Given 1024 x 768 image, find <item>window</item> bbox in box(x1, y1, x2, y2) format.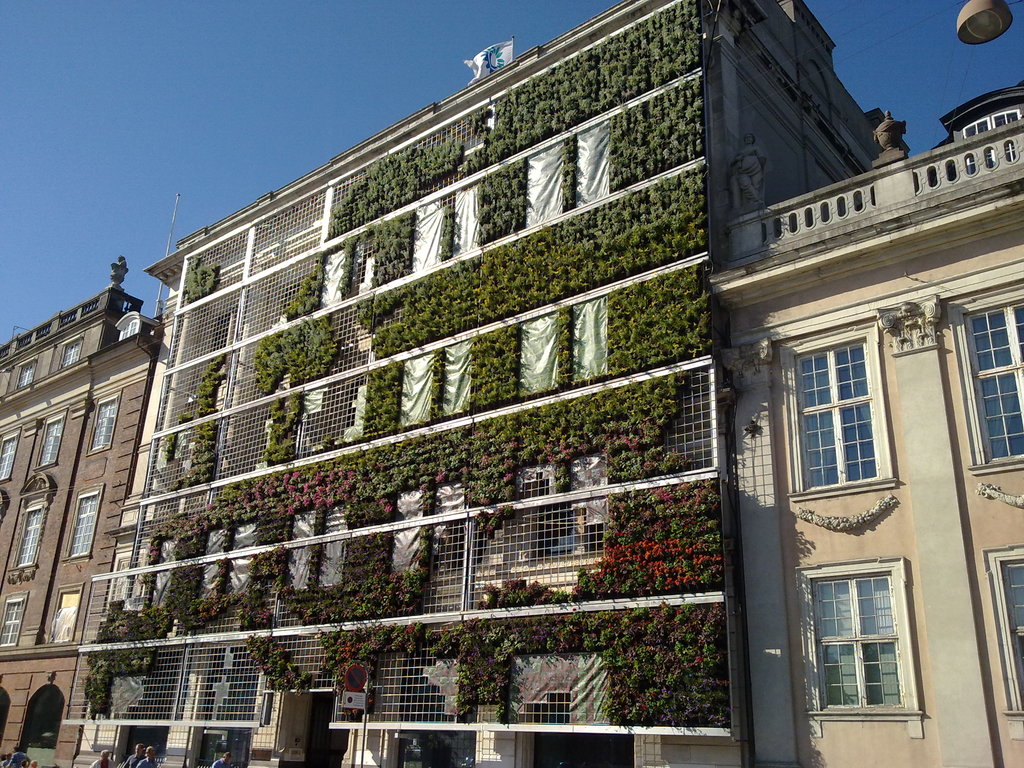
box(959, 300, 1023, 477).
